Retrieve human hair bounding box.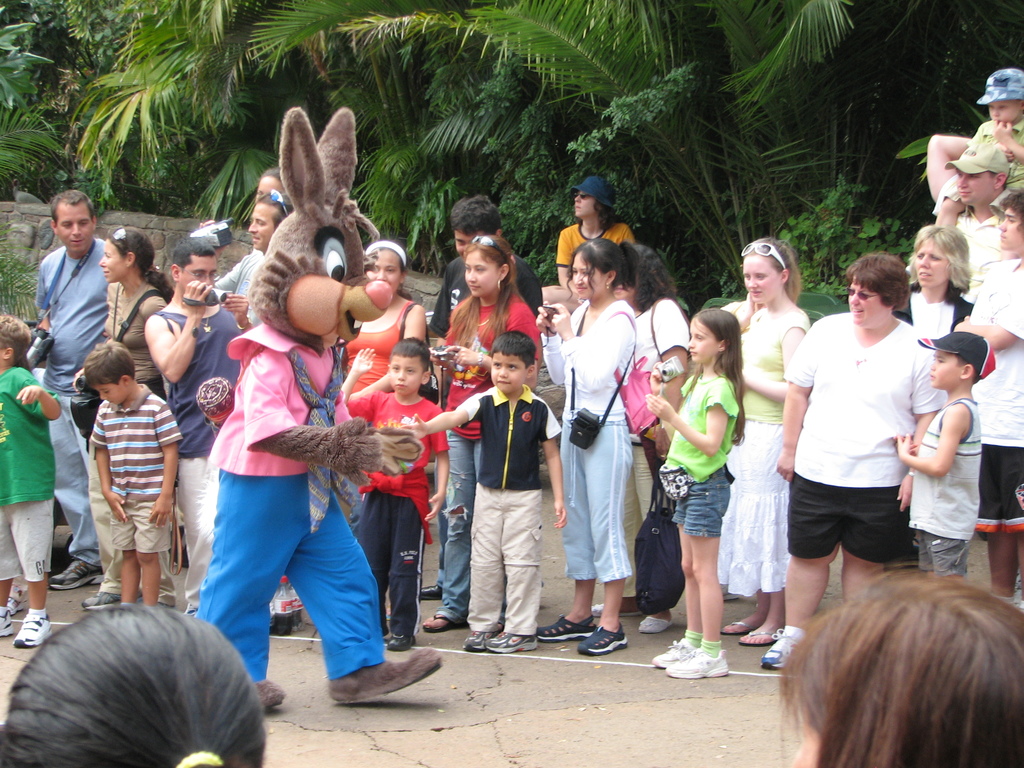
Bounding box: 449:230:518:342.
